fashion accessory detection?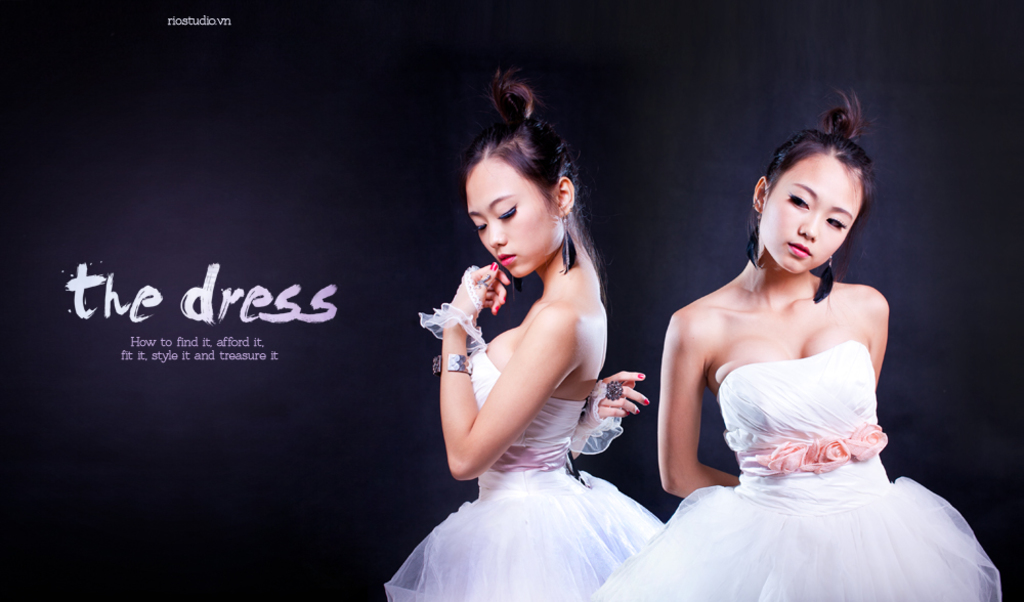
<region>745, 208, 763, 269</region>
